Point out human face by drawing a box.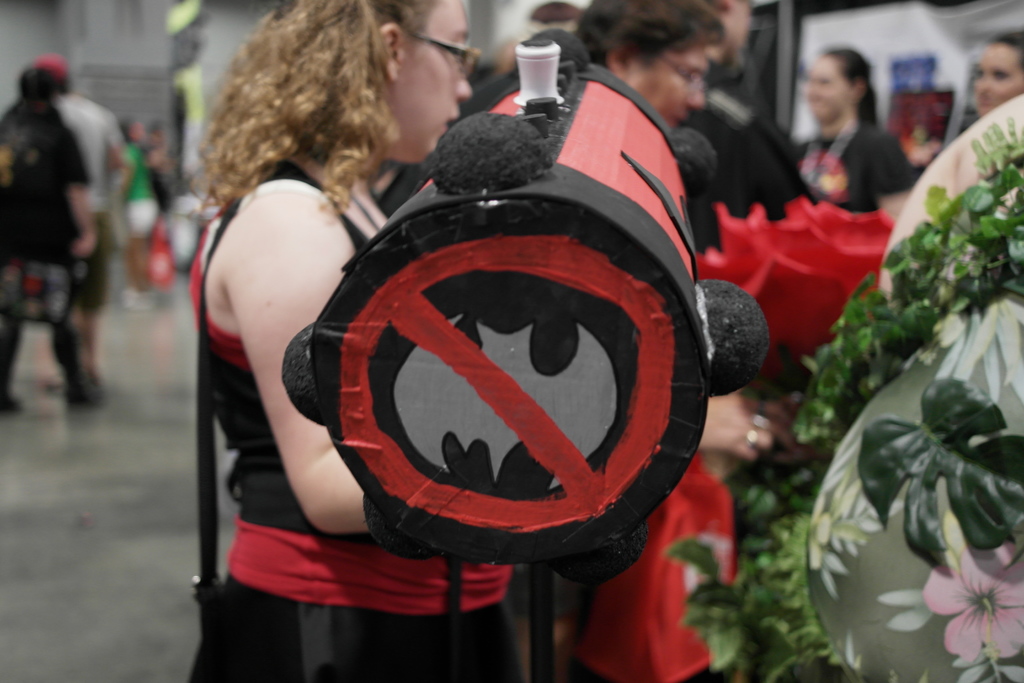
bbox(803, 54, 854, 120).
